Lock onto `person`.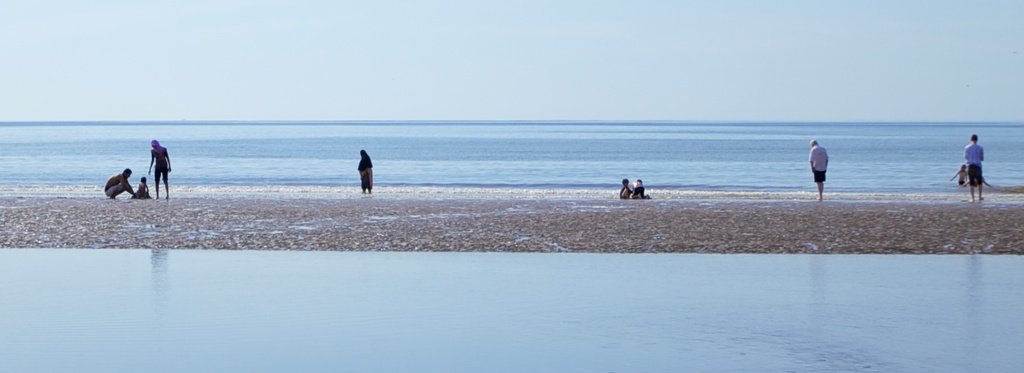
Locked: 356, 148, 375, 197.
